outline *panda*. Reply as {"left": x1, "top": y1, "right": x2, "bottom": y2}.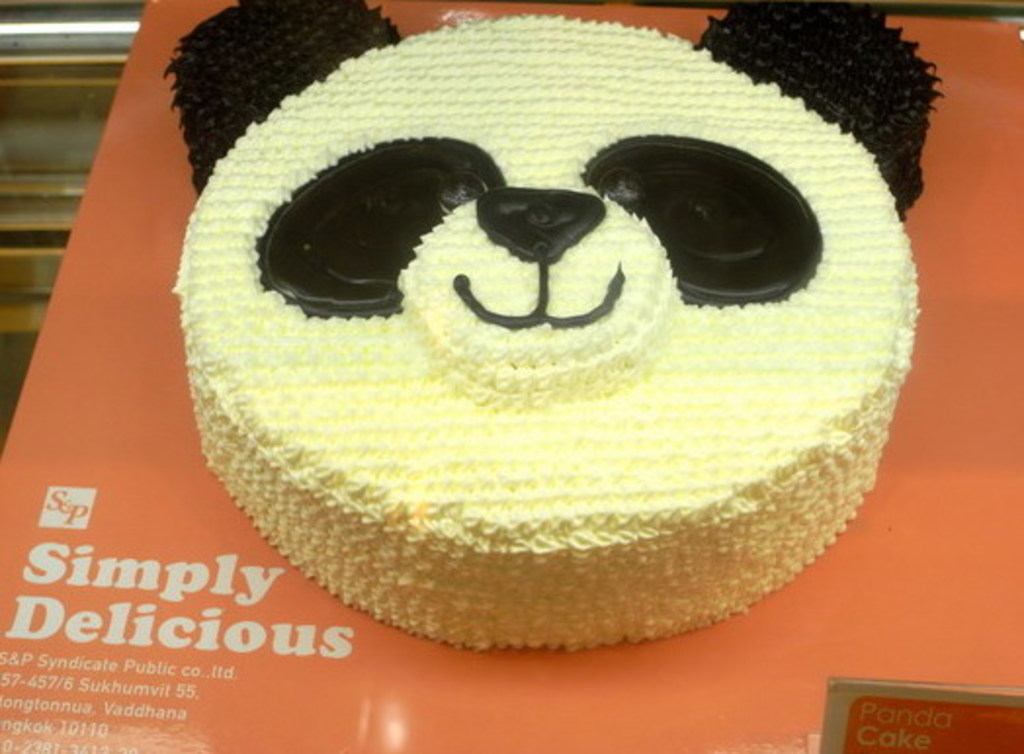
{"left": 166, "top": 0, "right": 950, "bottom": 656}.
